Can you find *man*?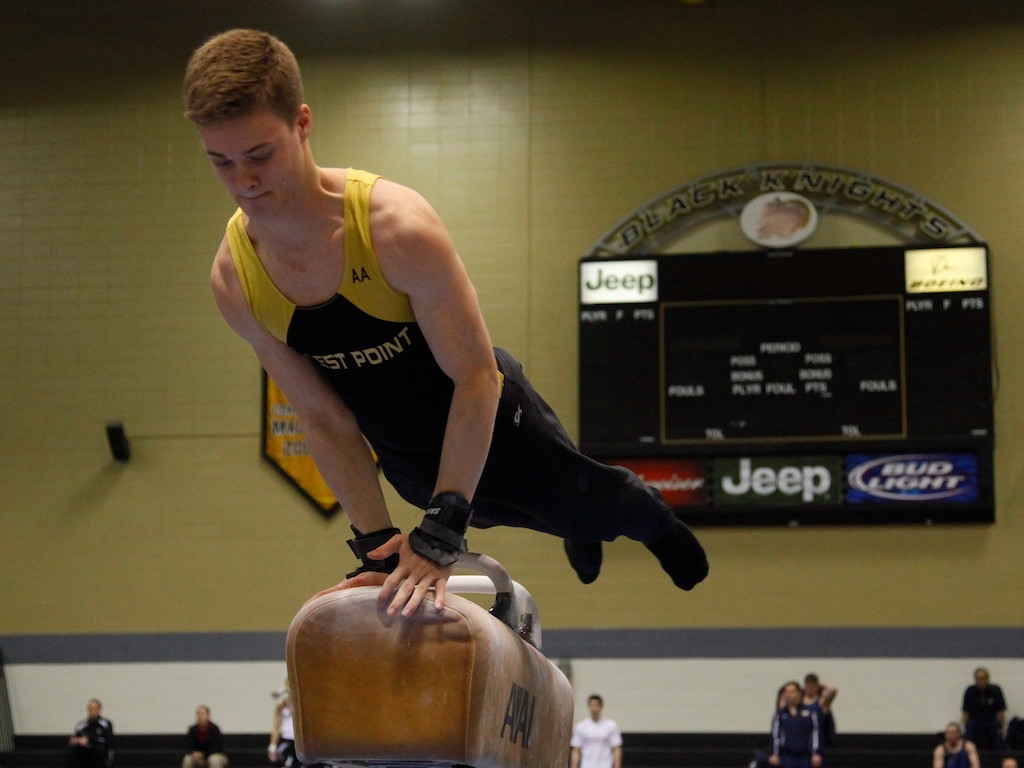
Yes, bounding box: [189,84,681,708].
